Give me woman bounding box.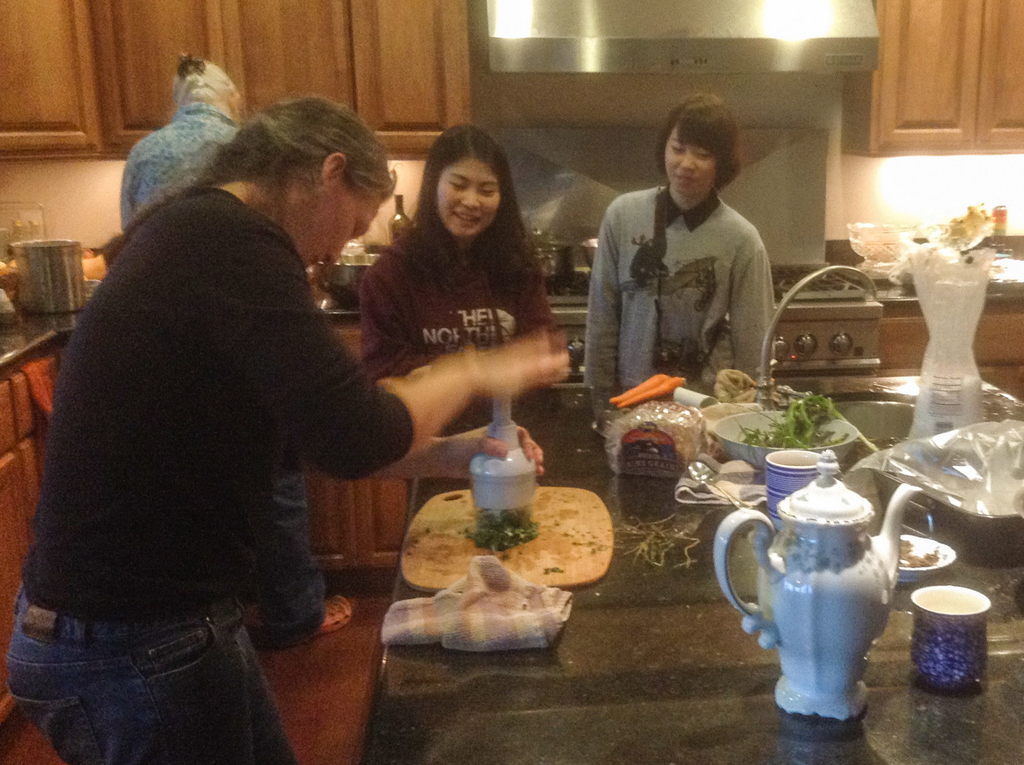
(x1=5, y1=84, x2=579, y2=764).
